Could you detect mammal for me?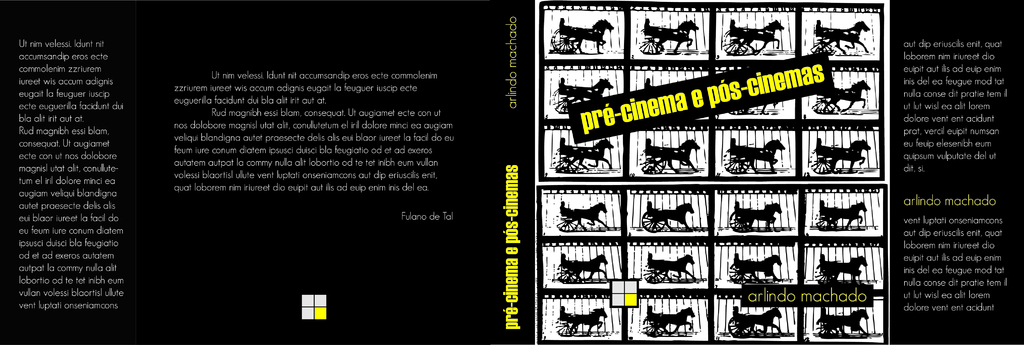
Detection result: {"left": 568, "top": 307, "right": 606, "bottom": 337}.
